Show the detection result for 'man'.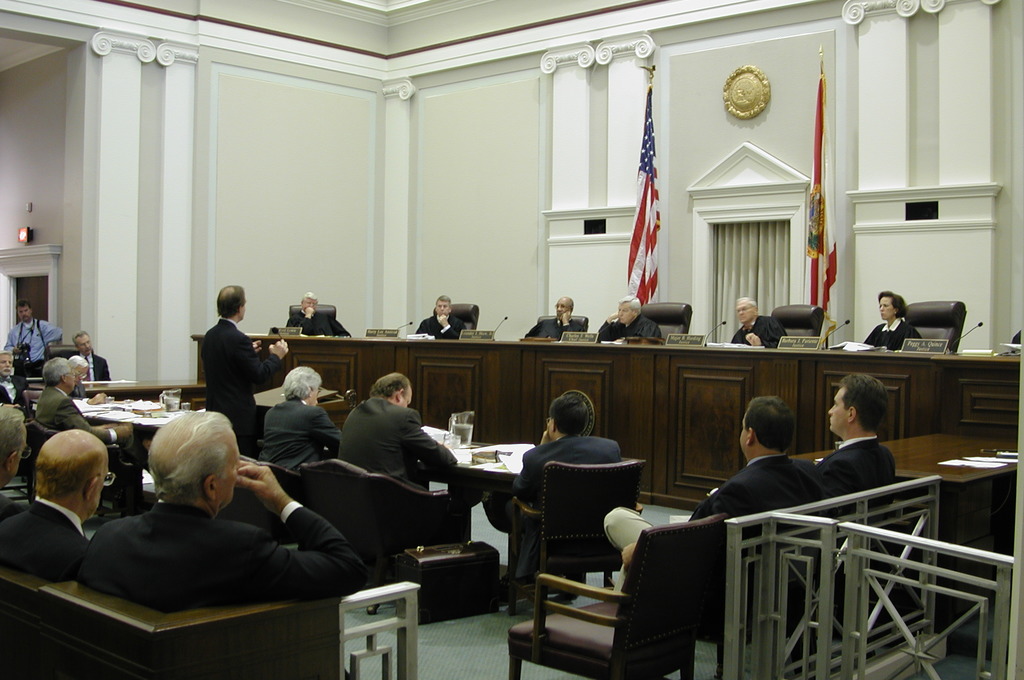
<region>690, 388, 834, 639</region>.
